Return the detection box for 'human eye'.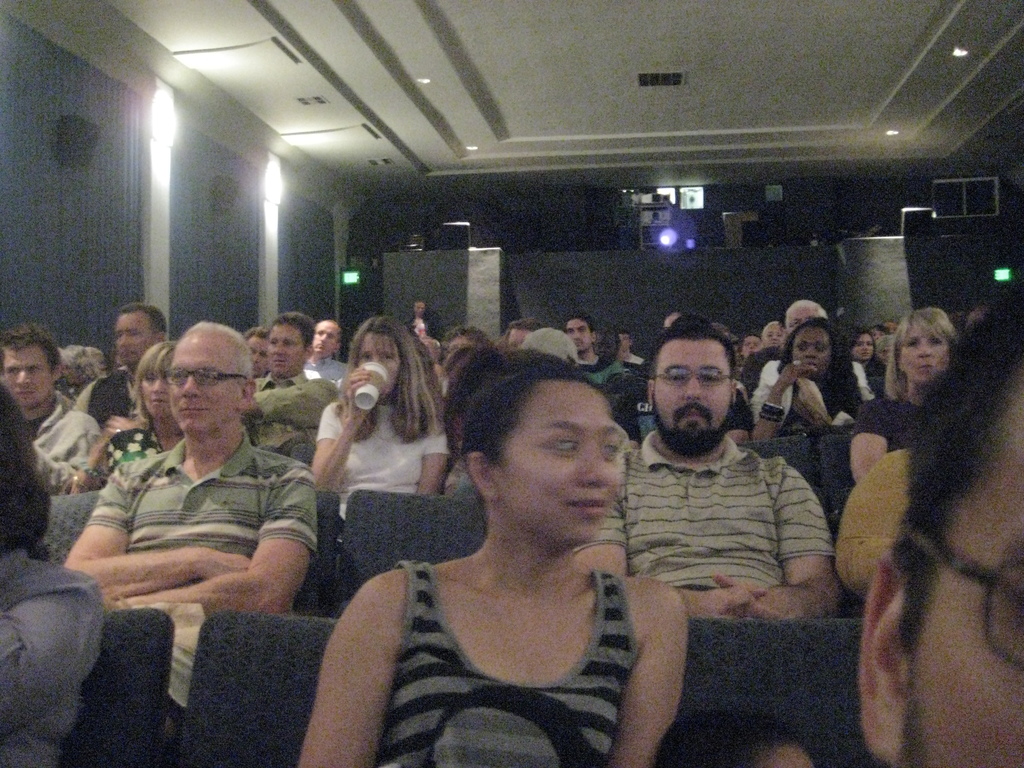
bbox(361, 351, 374, 361).
